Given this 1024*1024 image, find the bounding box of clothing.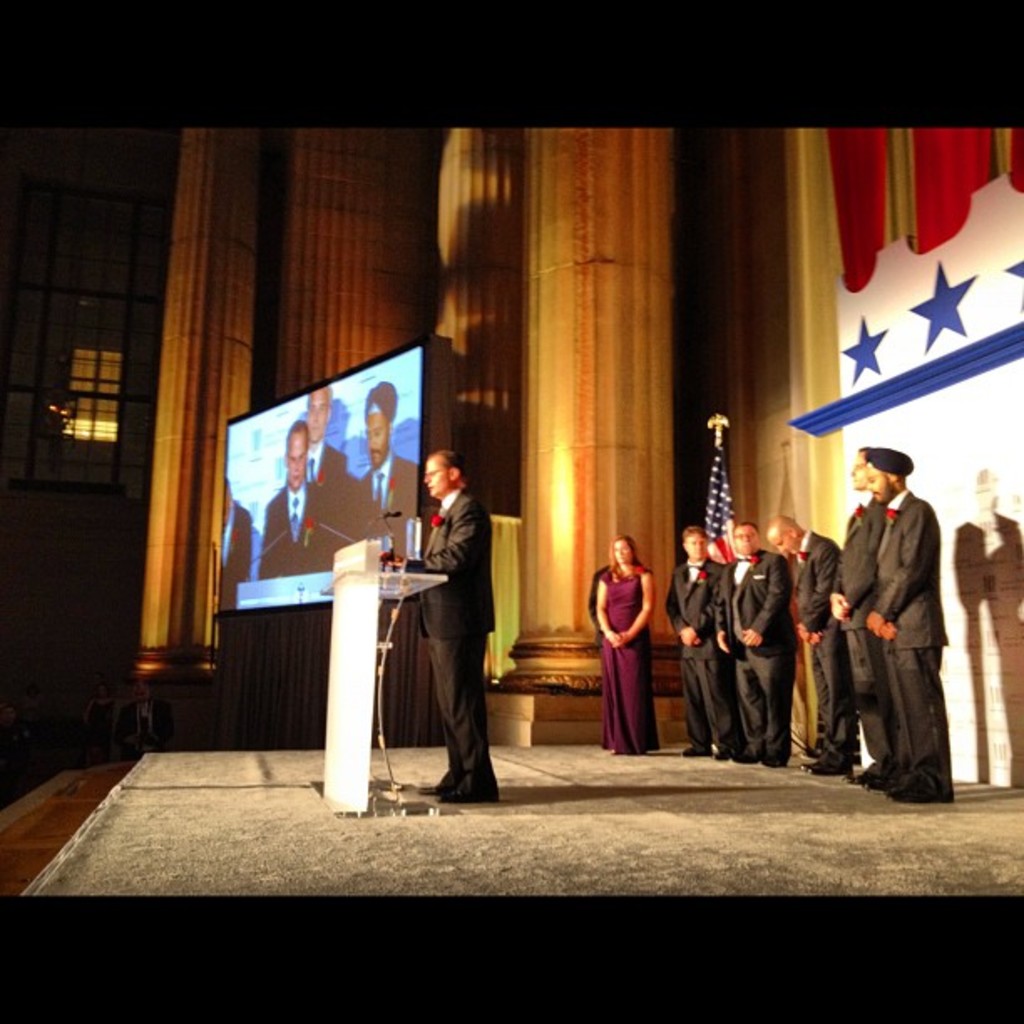
[301, 438, 346, 489].
